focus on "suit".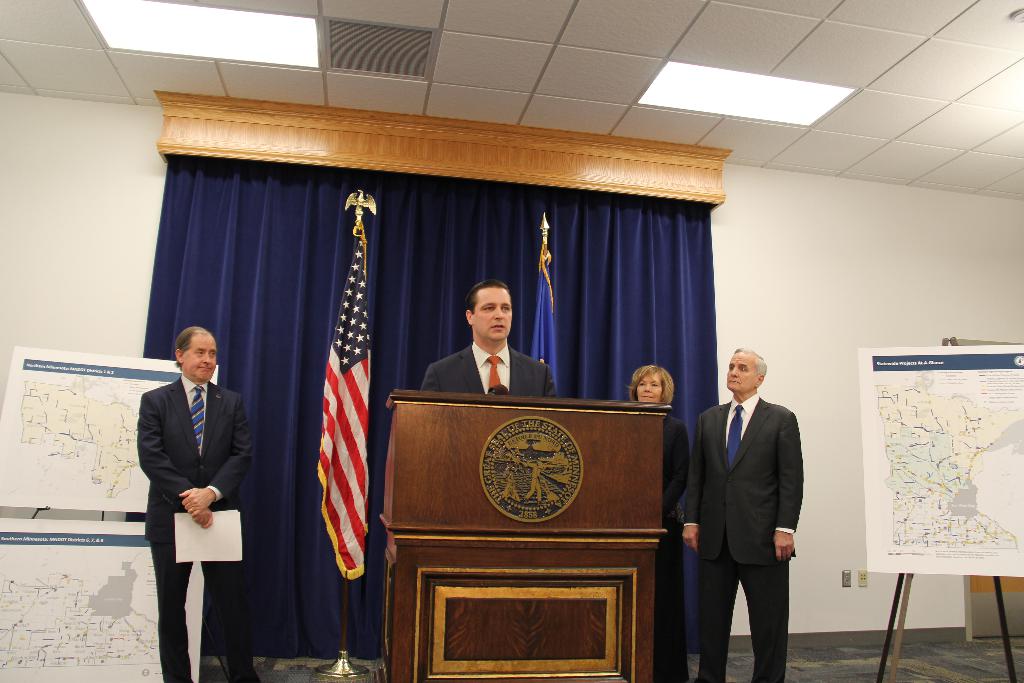
Focused at region(652, 415, 690, 682).
